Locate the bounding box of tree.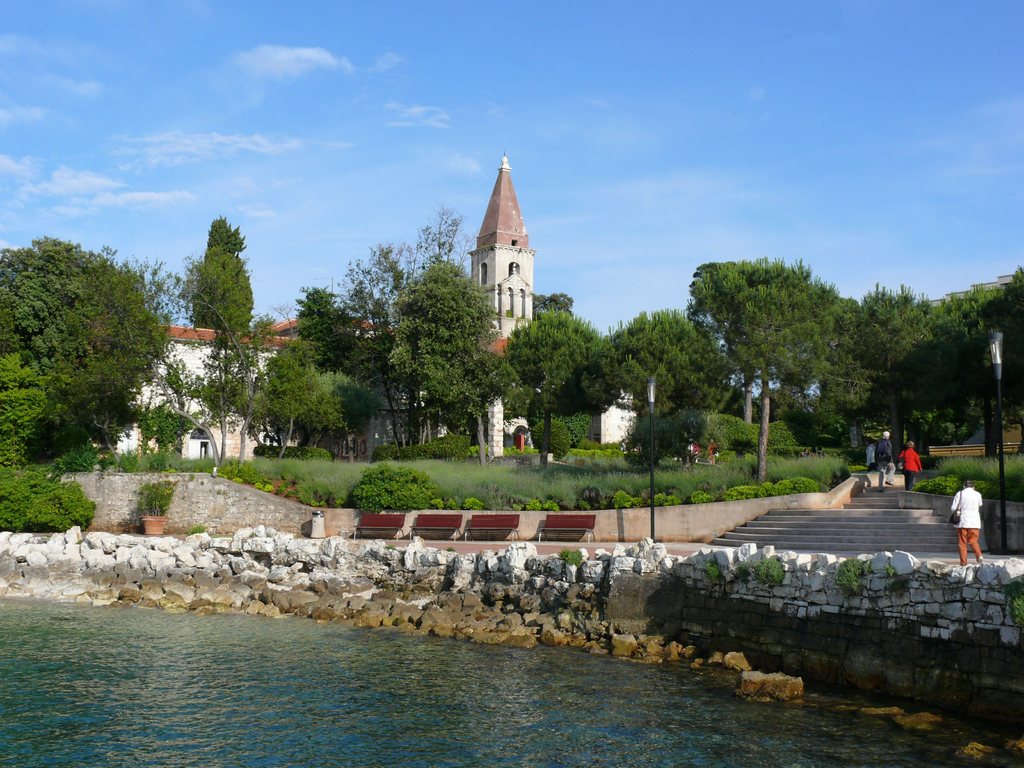
Bounding box: BBox(479, 296, 612, 452).
